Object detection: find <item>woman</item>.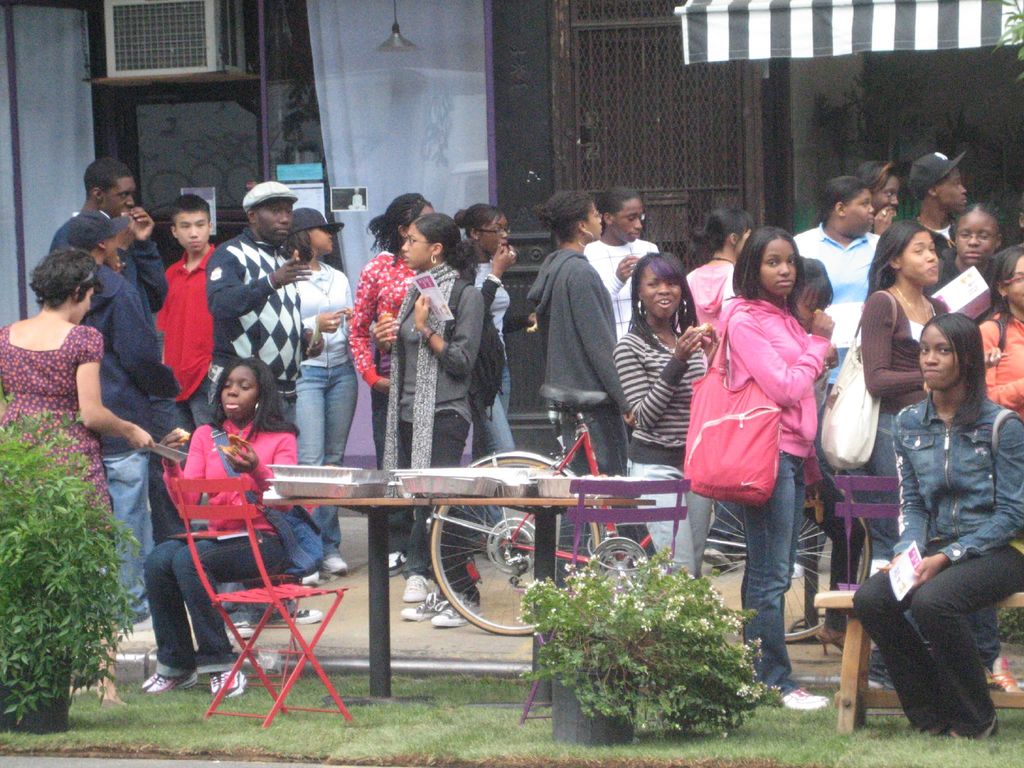
l=679, t=221, r=849, b=673.
